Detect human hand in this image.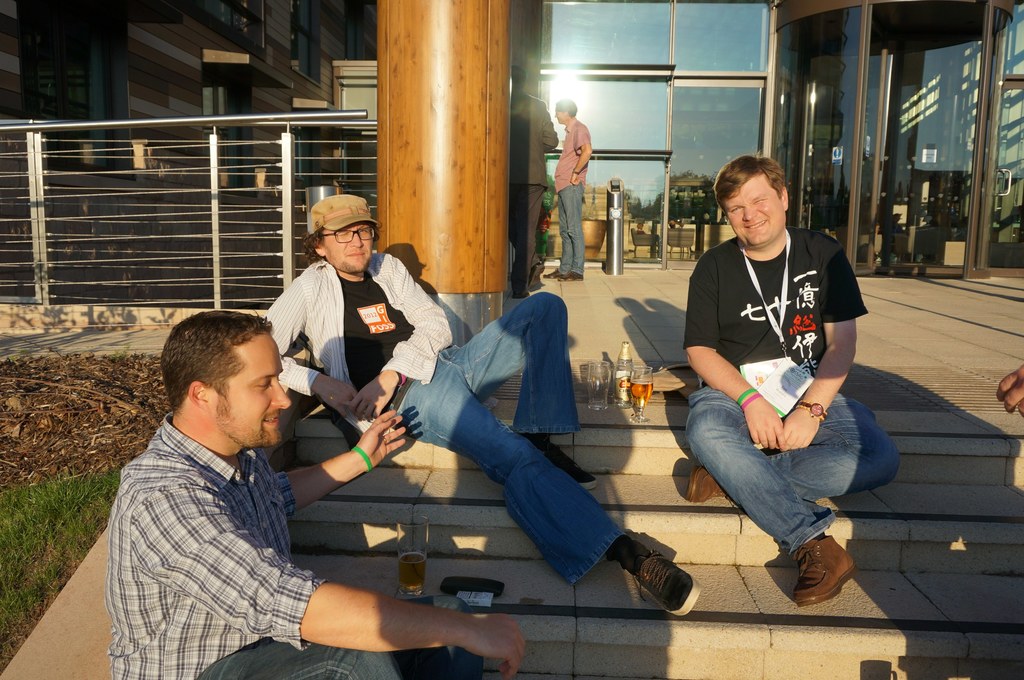
Detection: x1=323, y1=378, x2=359, y2=417.
